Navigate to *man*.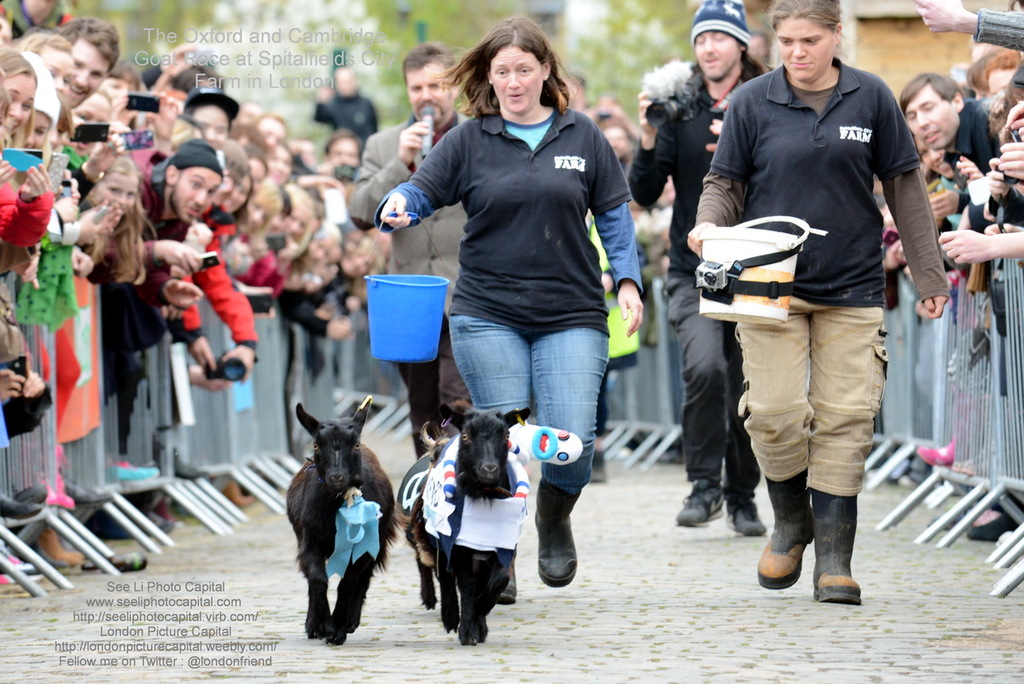
Navigation target: Rect(119, 130, 254, 456).
